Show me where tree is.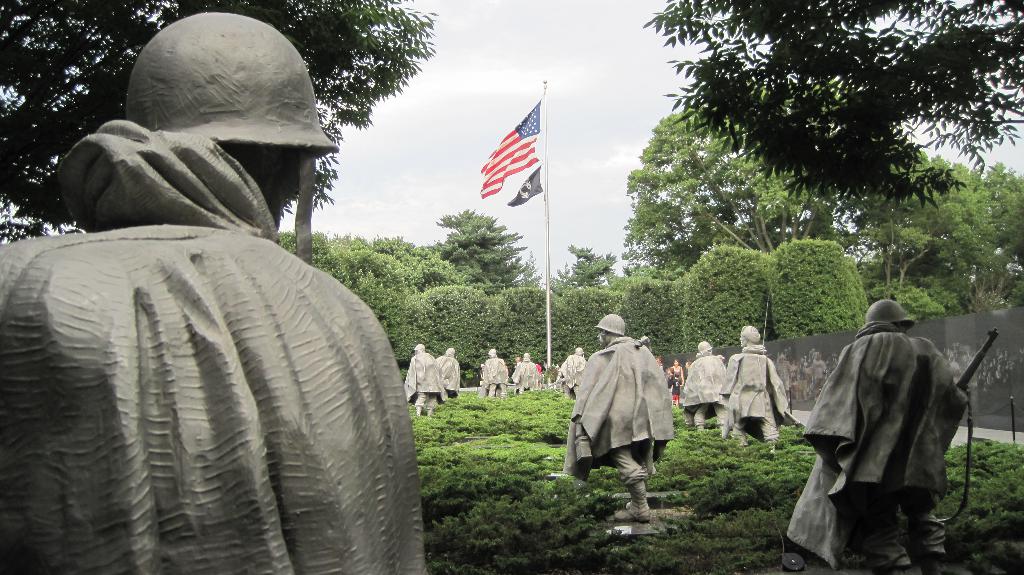
tree is at (860, 142, 1009, 309).
